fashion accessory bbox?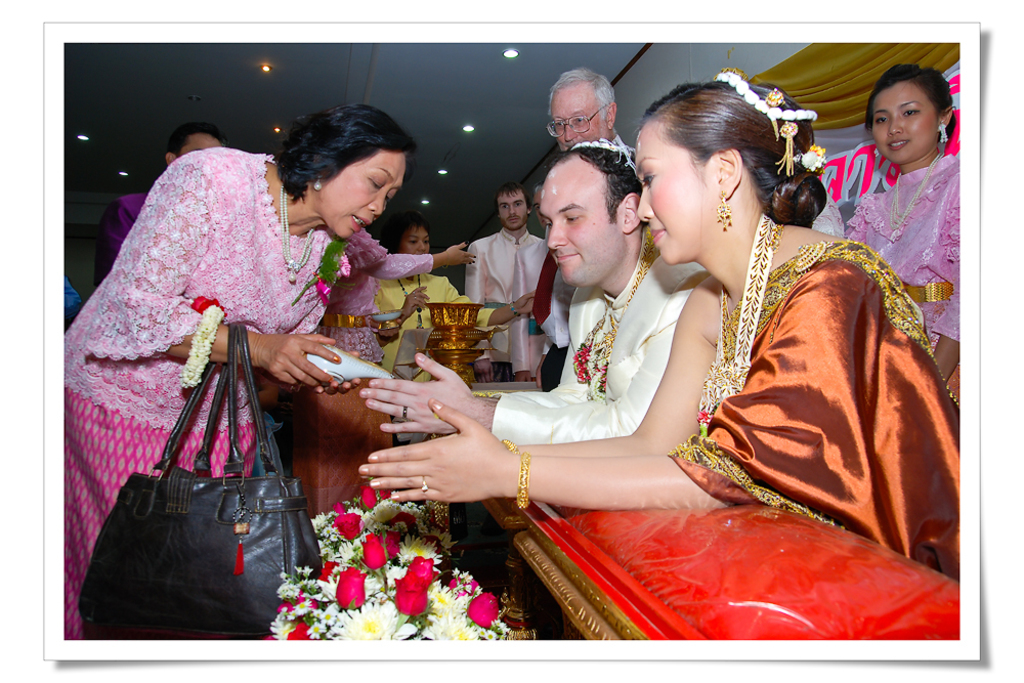
[x1=567, y1=234, x2=643, y2=399]
